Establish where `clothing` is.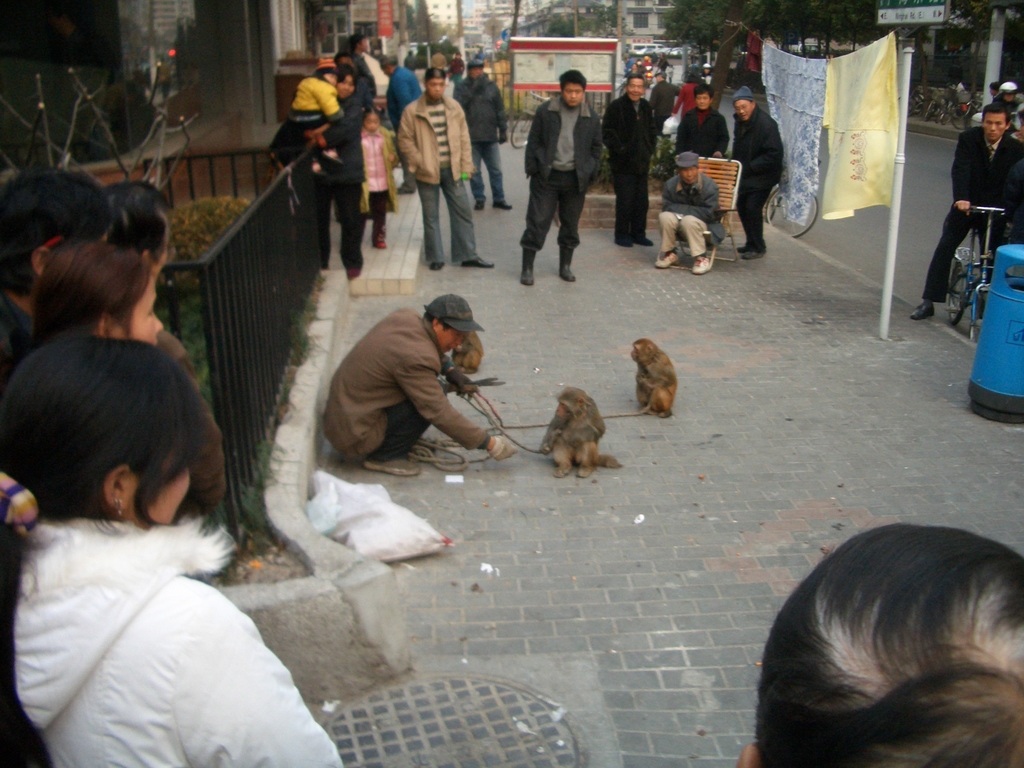
Established at [672, 105, 728, 157].
